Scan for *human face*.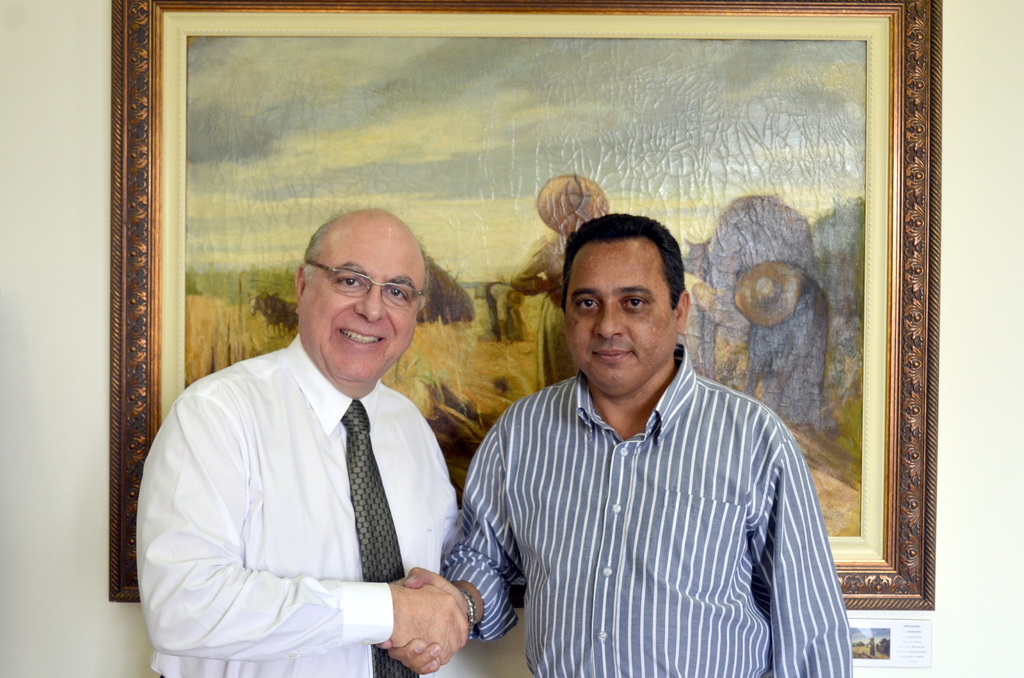
Scan result: <region>301, 215, 429, 384</region>.
